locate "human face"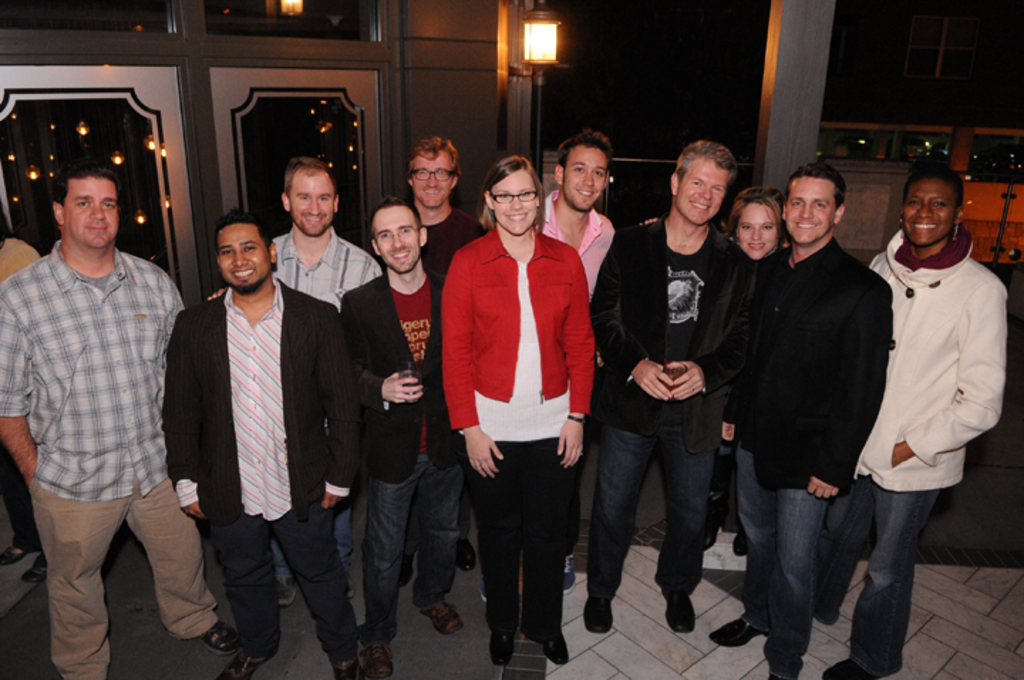
781,174,841,240
